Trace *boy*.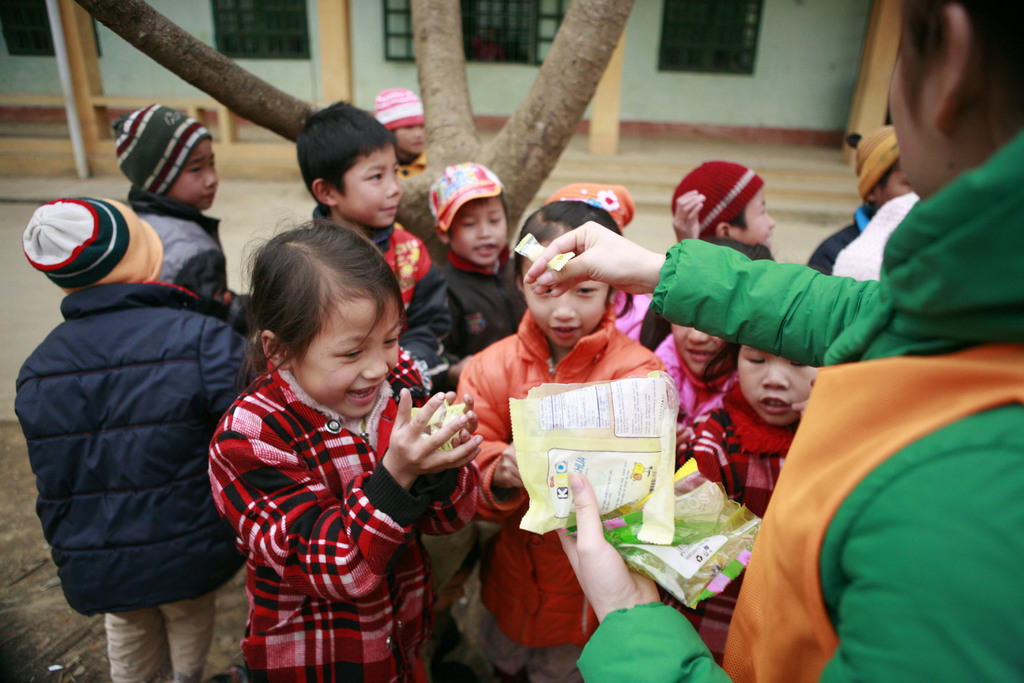
Traced to <region>292, 103, 428, 332</region>.
